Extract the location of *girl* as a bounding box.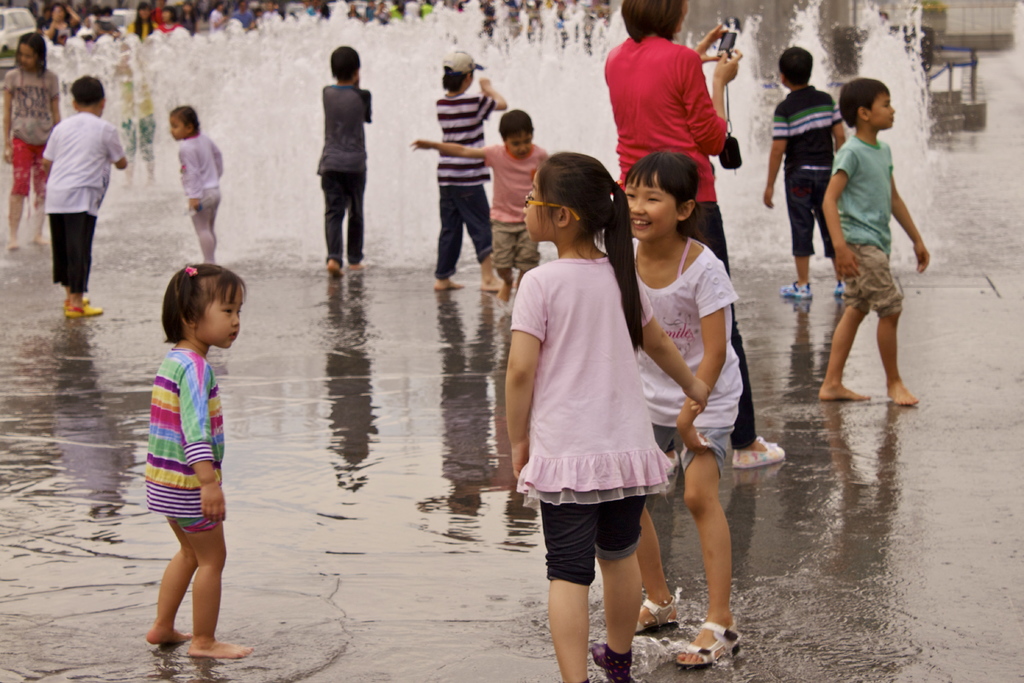
x1=168, y1=105, x2=220, y2=265.
